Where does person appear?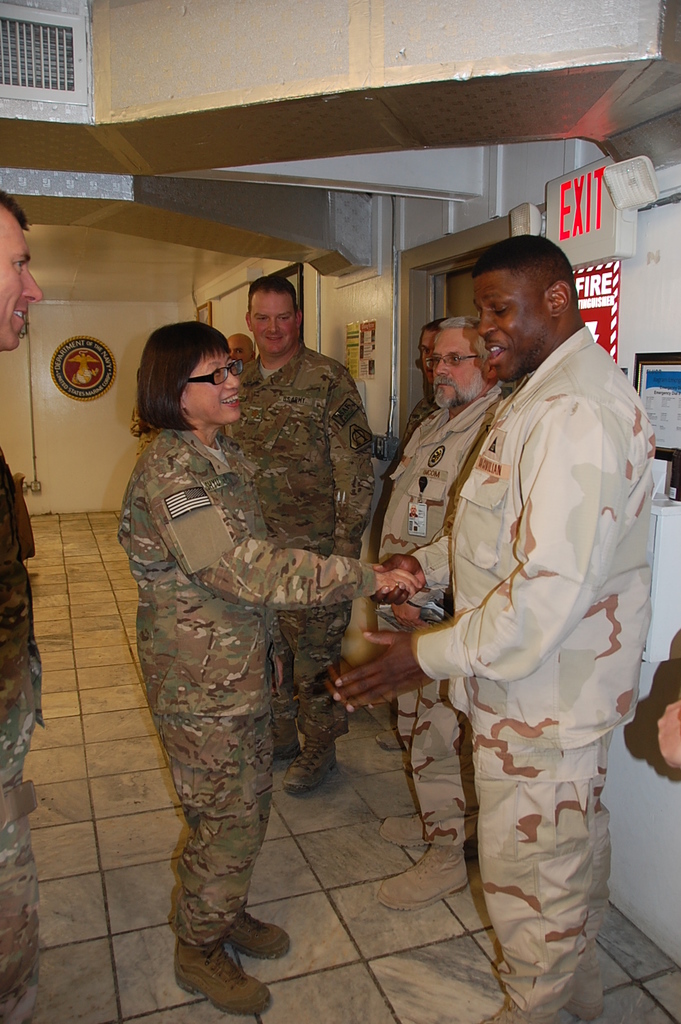
Appears at 364,313,522,906.
